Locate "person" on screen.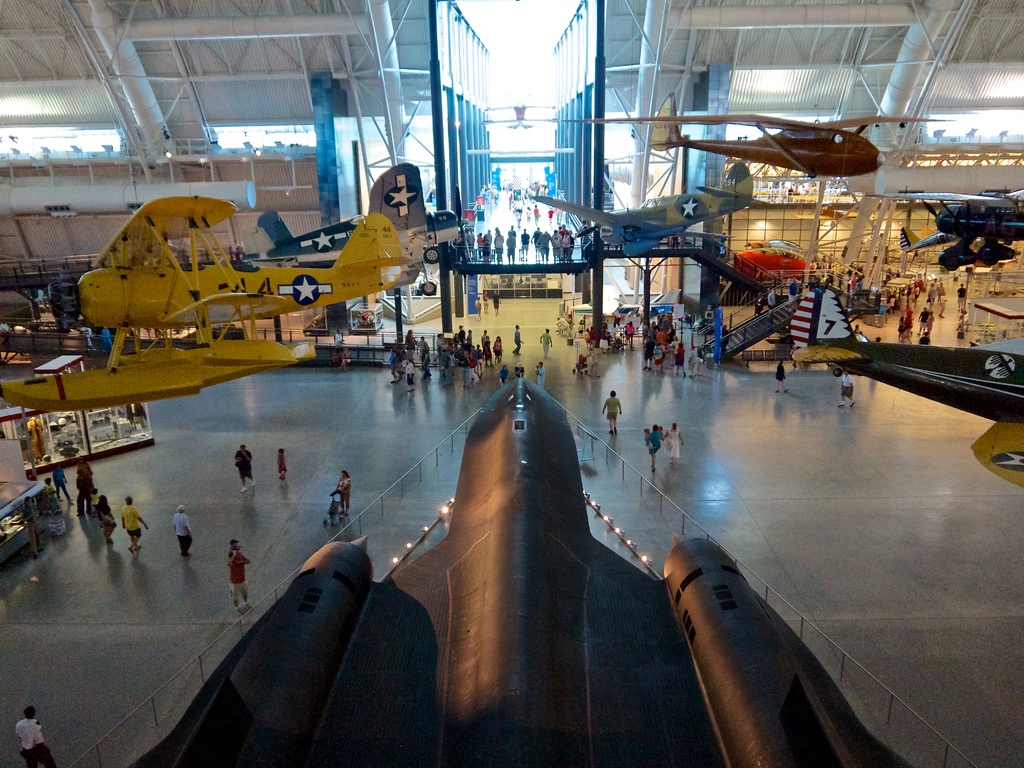
On screen at 839 370 852 407.
